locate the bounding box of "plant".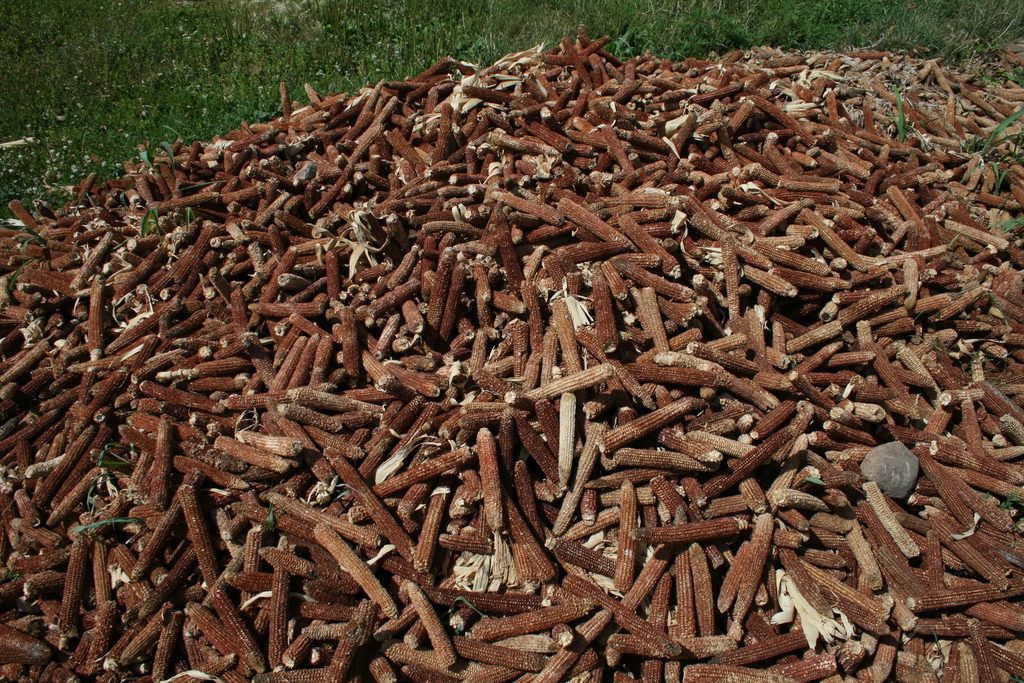
Bounding box: (left=0, top=0, right=1023, bottom=251).
